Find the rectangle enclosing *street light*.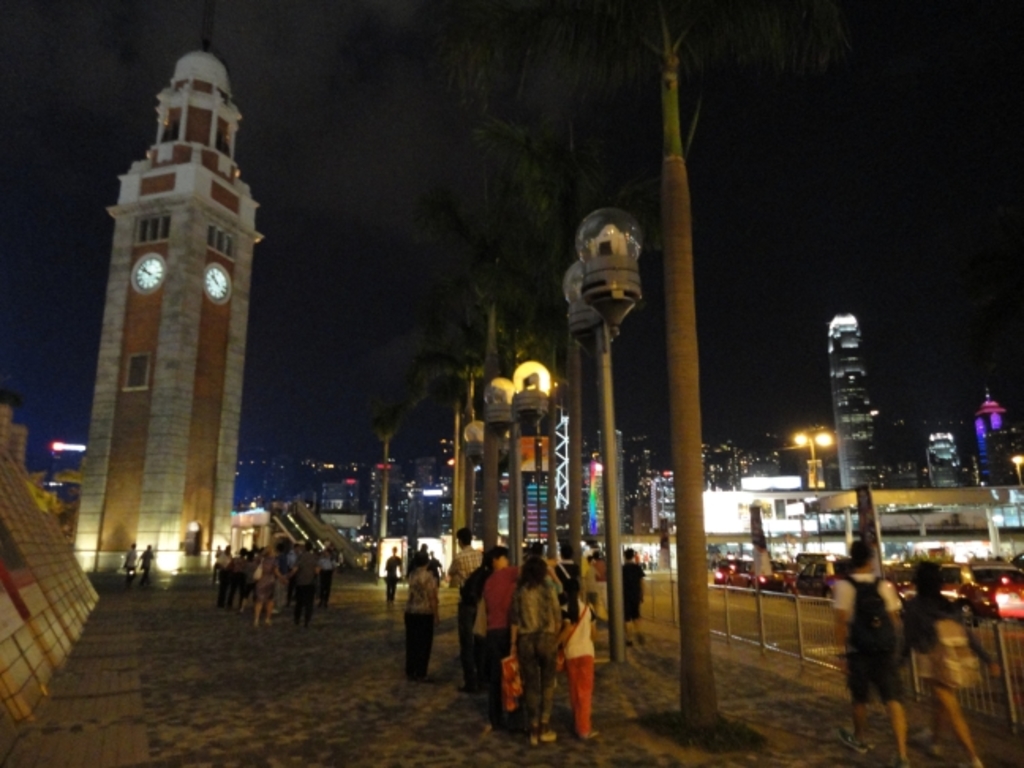
bbox=(583, 209, 645, 664).
